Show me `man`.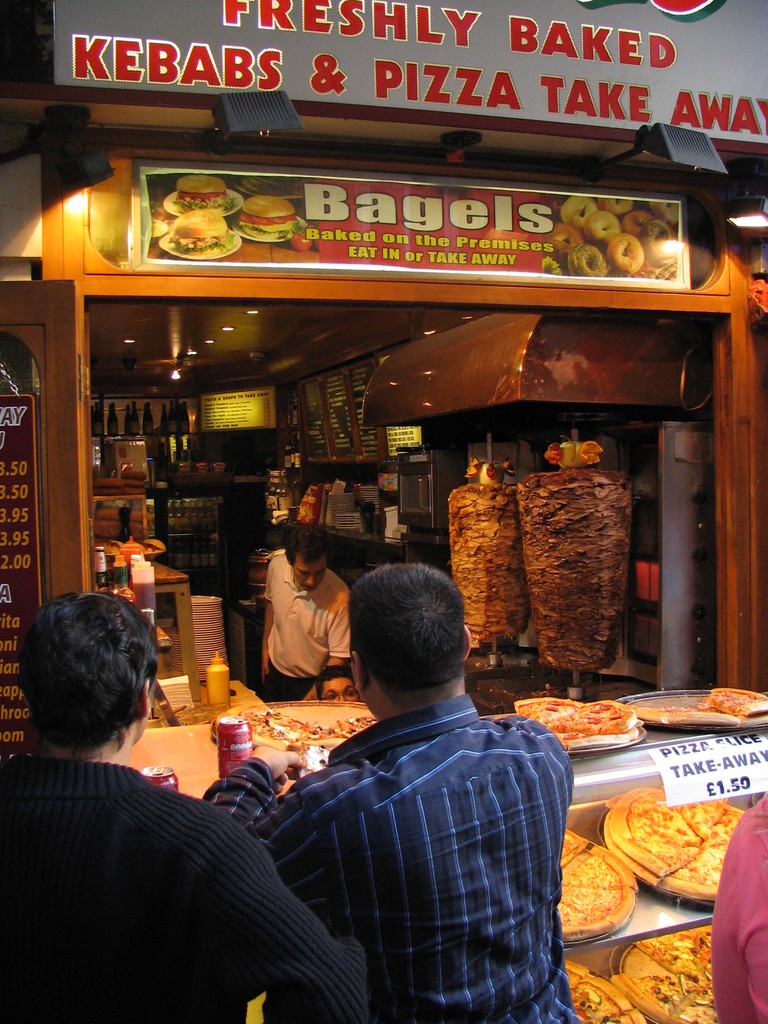
`man` is here: <region>0, 587, 372, 1023</region>.
